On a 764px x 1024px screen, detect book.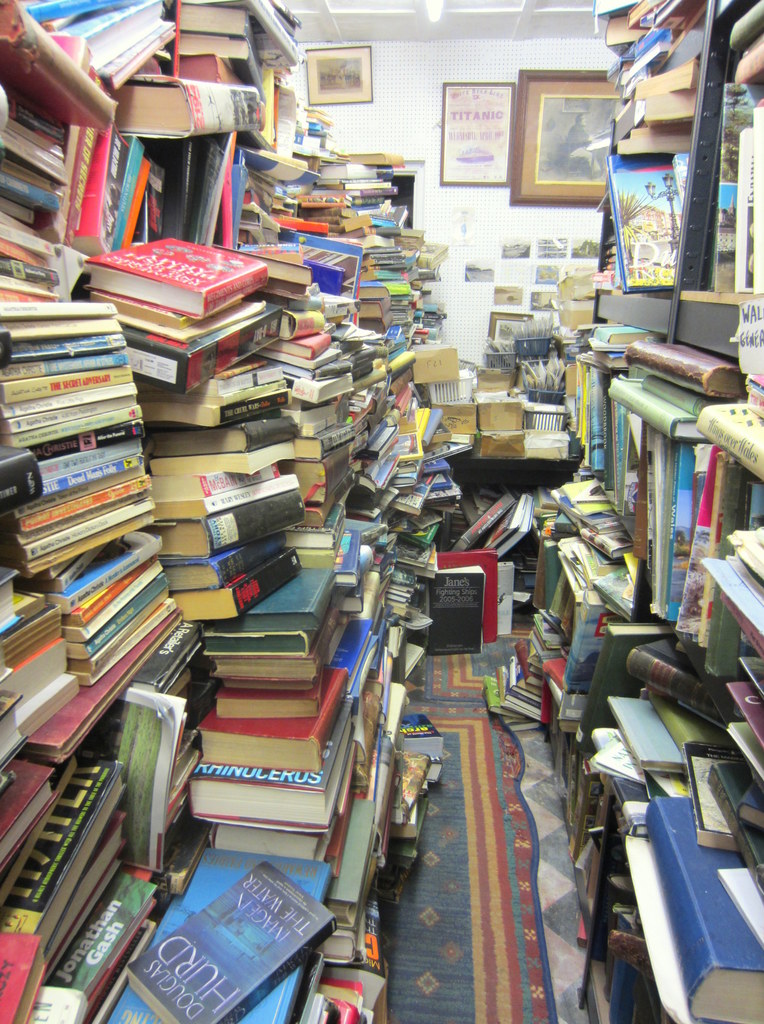
region(38, 529, 158, 612).
